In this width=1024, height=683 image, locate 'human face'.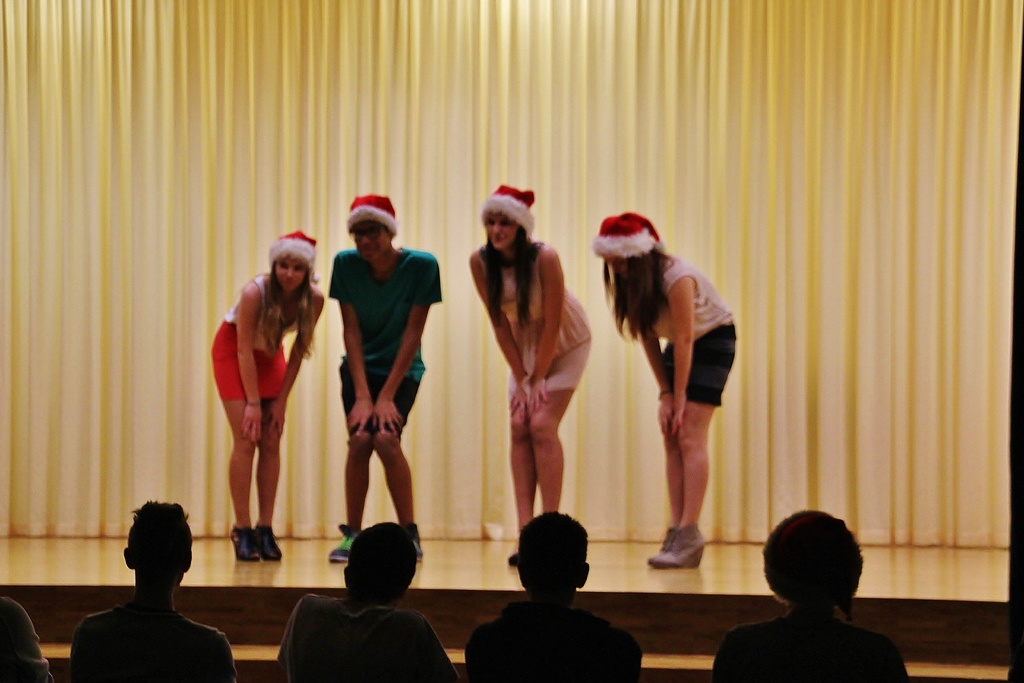
Bounding box: {"x1": 272, "y1": 259, "x2": 307, "y2": 294}.
